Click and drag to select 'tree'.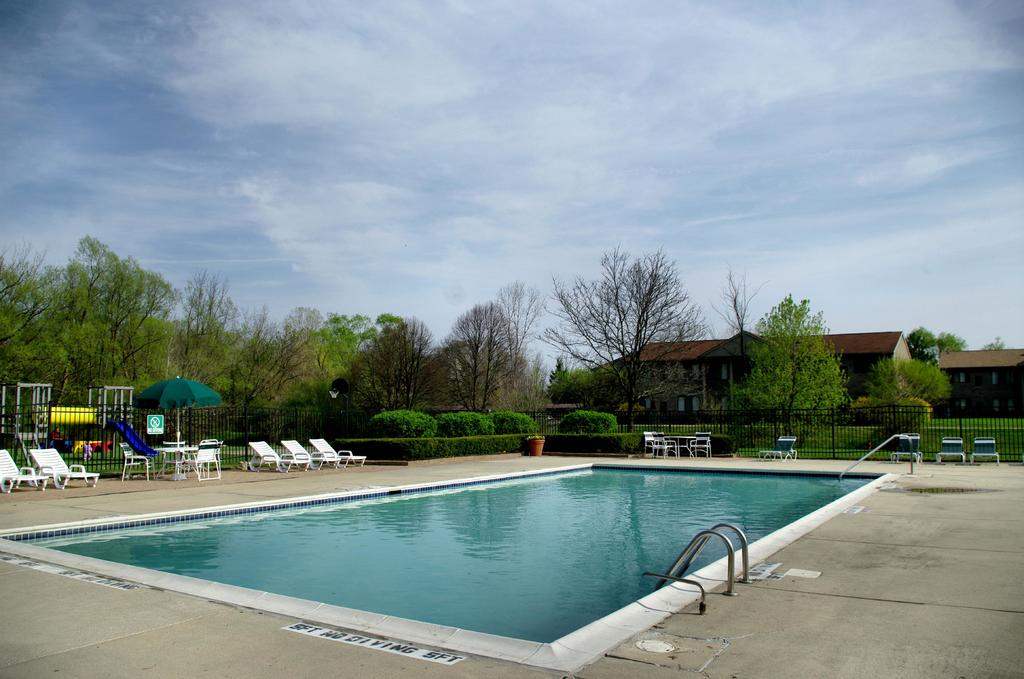
Selection: box(166, 256, 249, 412).
